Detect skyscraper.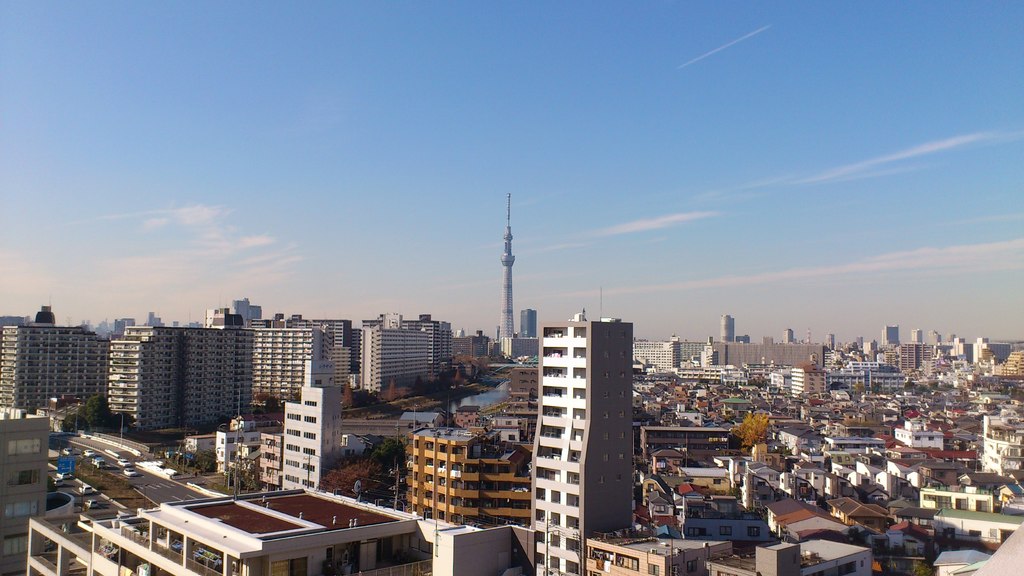
Detected at bbox=[823, 332, 835, 351].
